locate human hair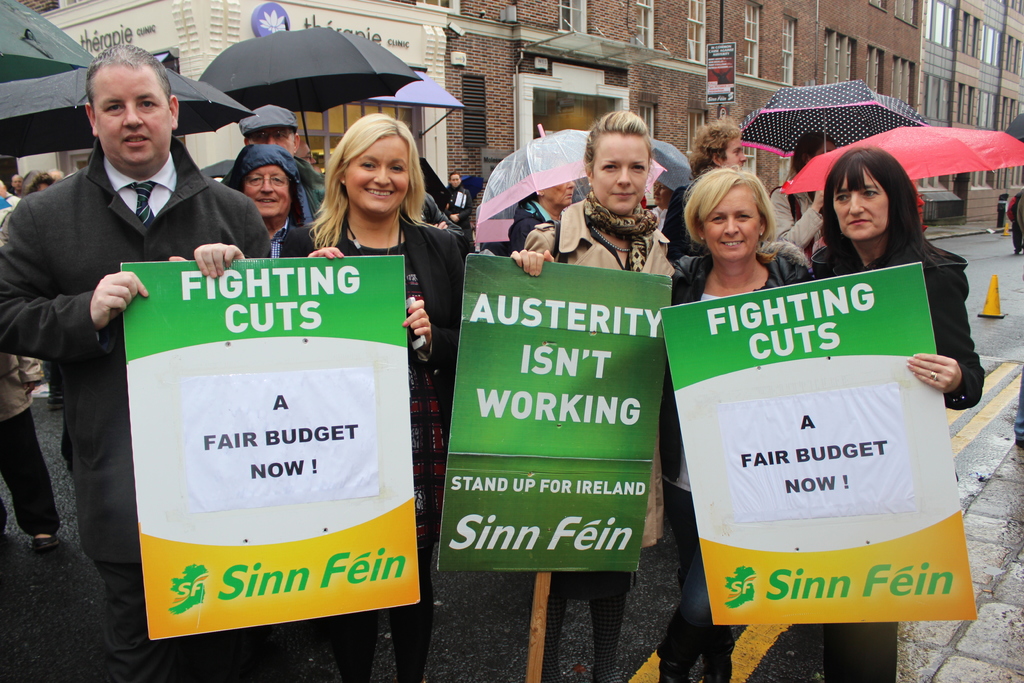
306,99,429,249
